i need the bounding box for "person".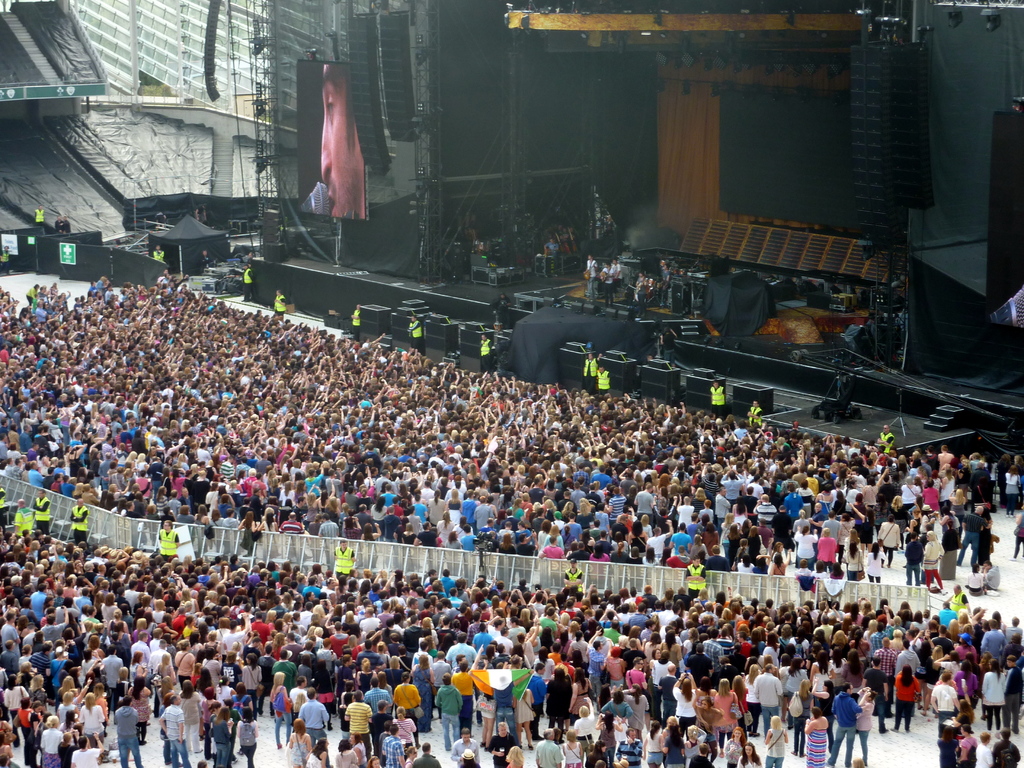
Here it is: region(558, 558, 584, 598).
